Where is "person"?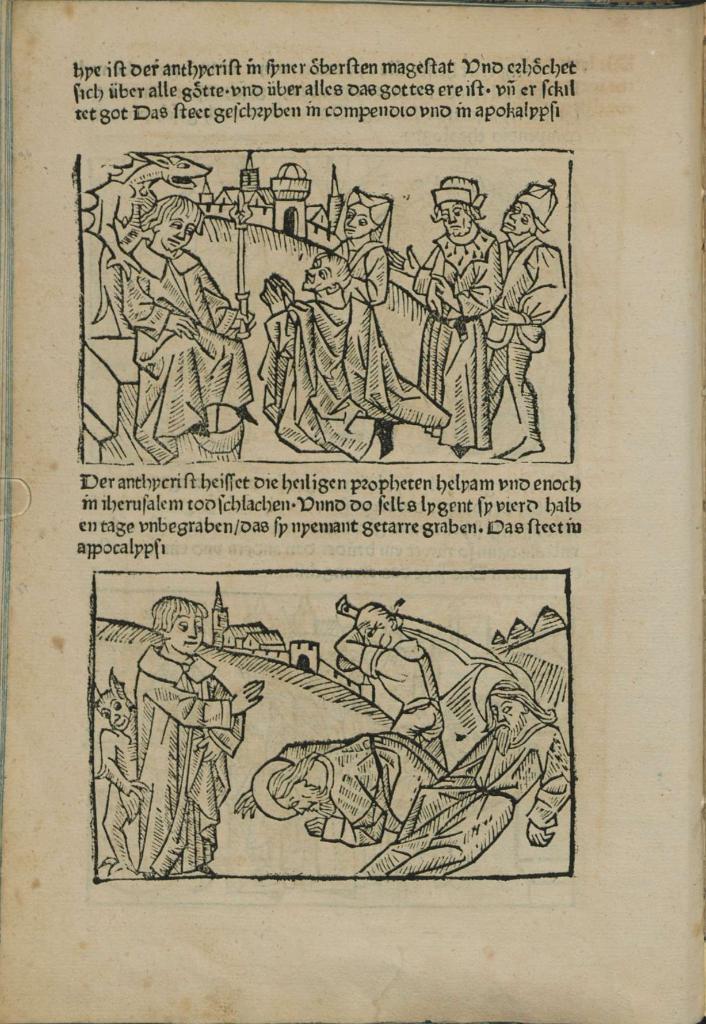
224, 727, 441, 851.
